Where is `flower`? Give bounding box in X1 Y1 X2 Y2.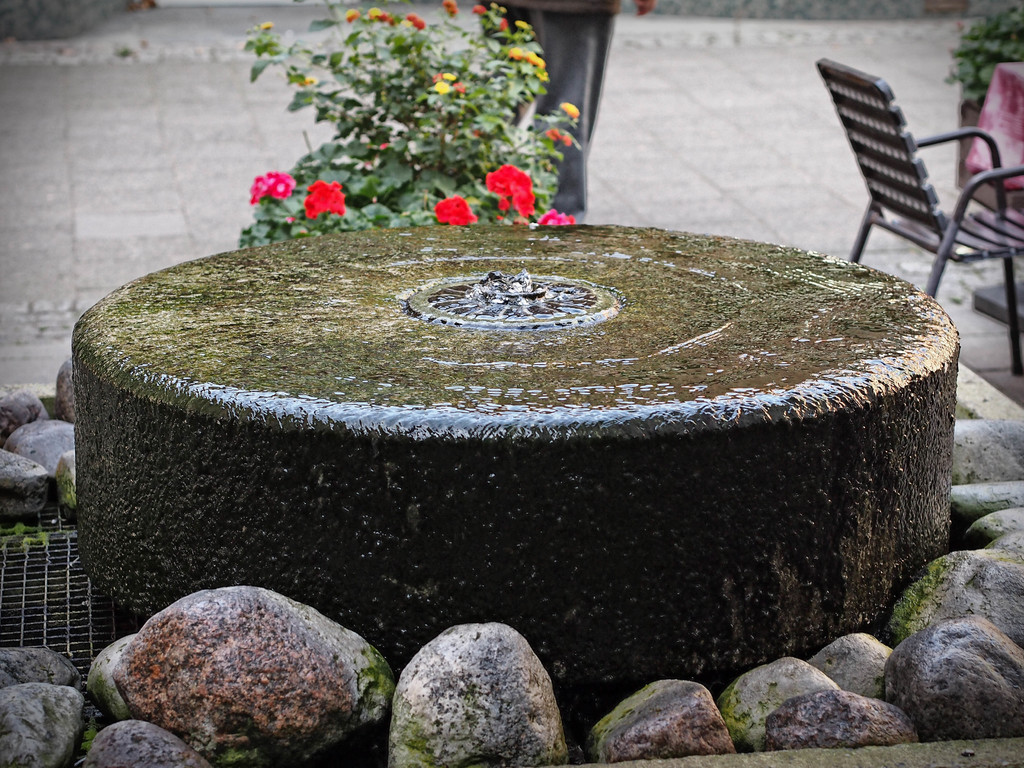
436 195 478 224.
